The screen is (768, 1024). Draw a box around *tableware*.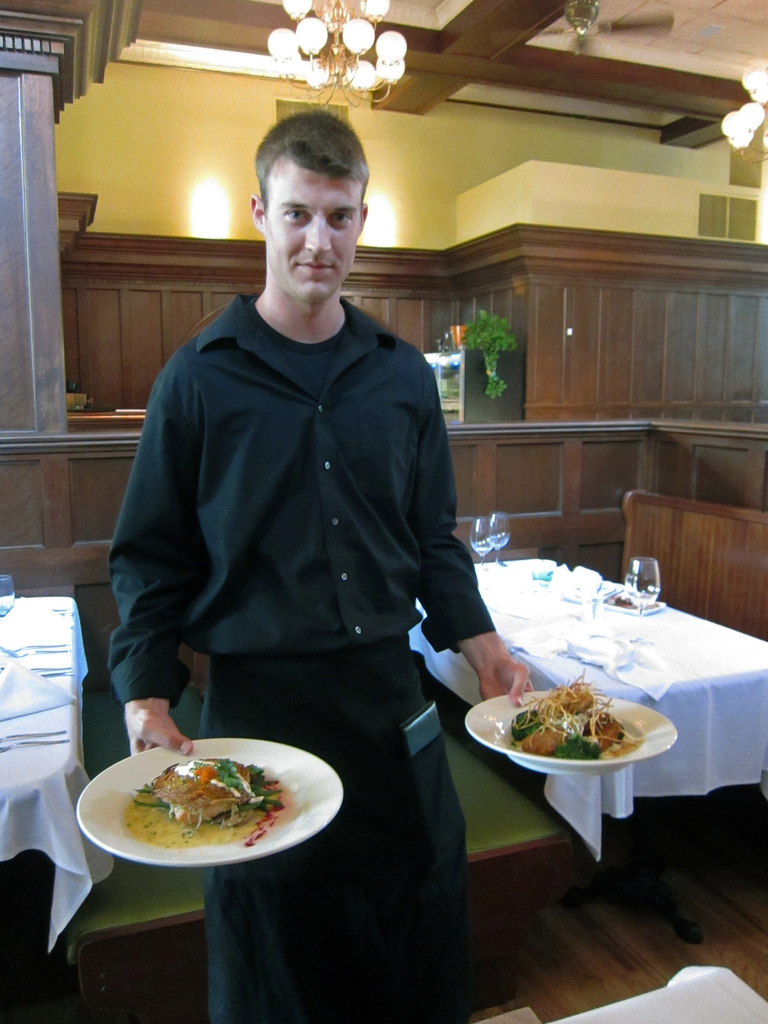
crop(0, 569, 26, 621).
